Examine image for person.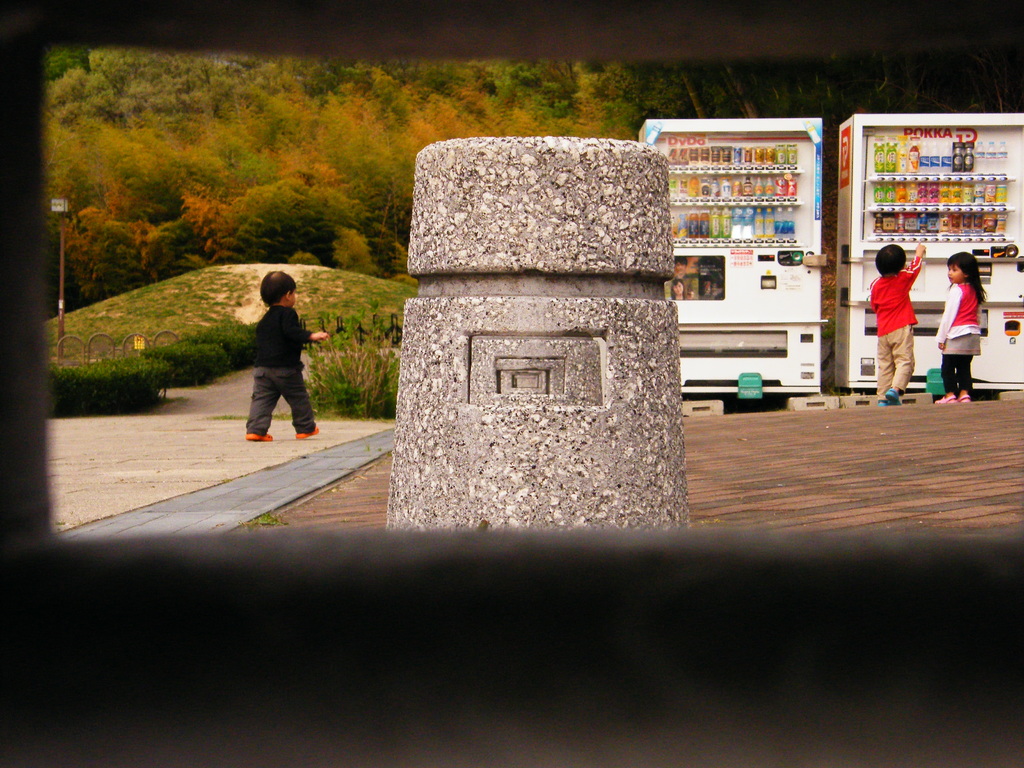
Examination result: bbox=[865, 245, 929, 404].
